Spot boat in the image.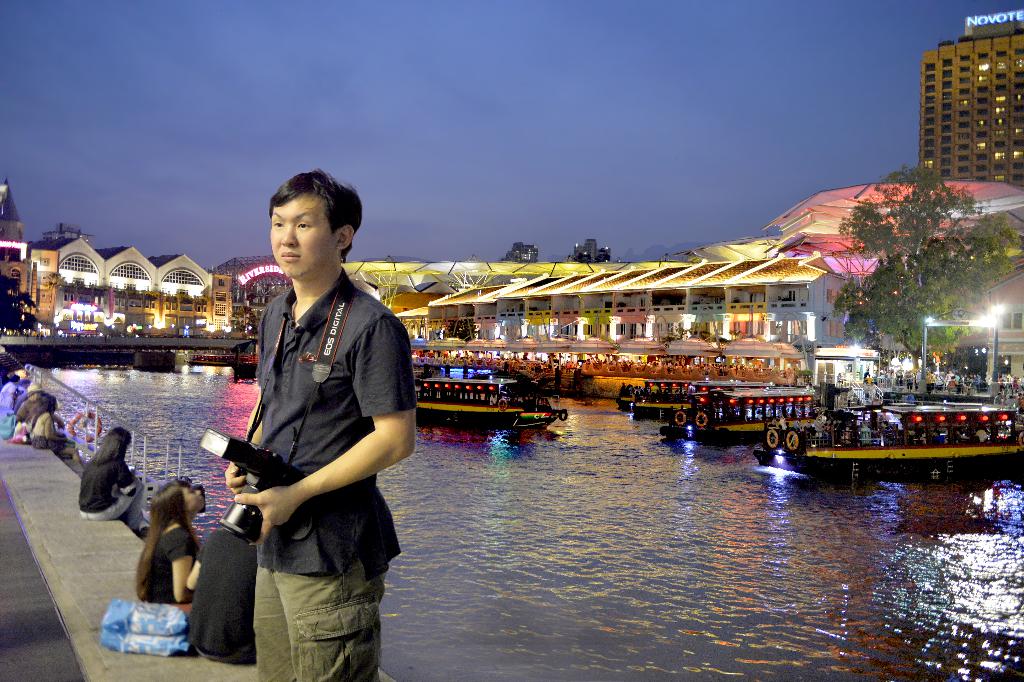
boat found at box=[629, 375, 728, 419].
